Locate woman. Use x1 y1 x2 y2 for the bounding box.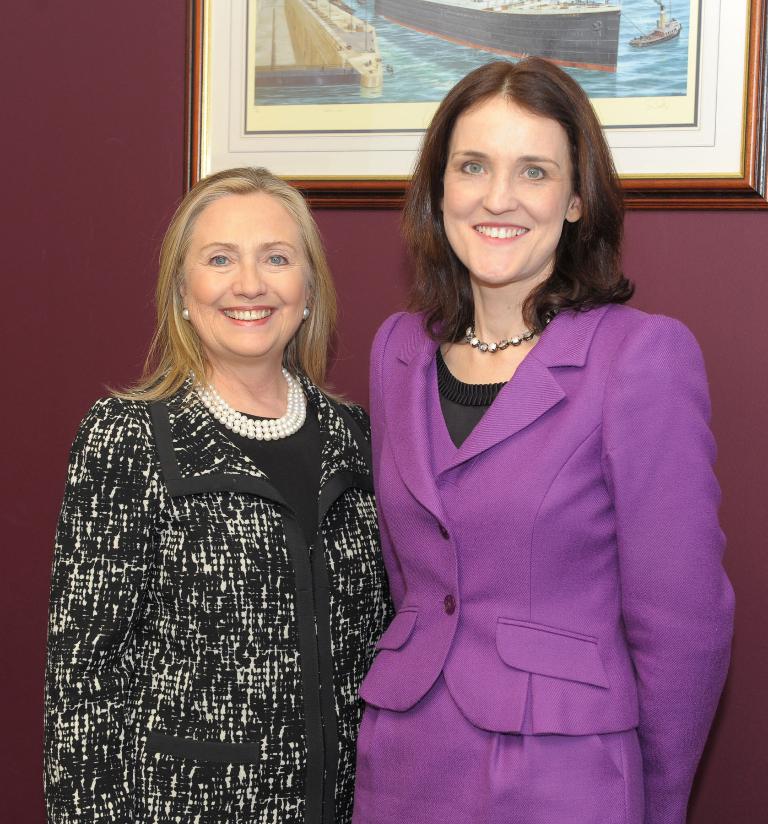
41 165 400 823.
